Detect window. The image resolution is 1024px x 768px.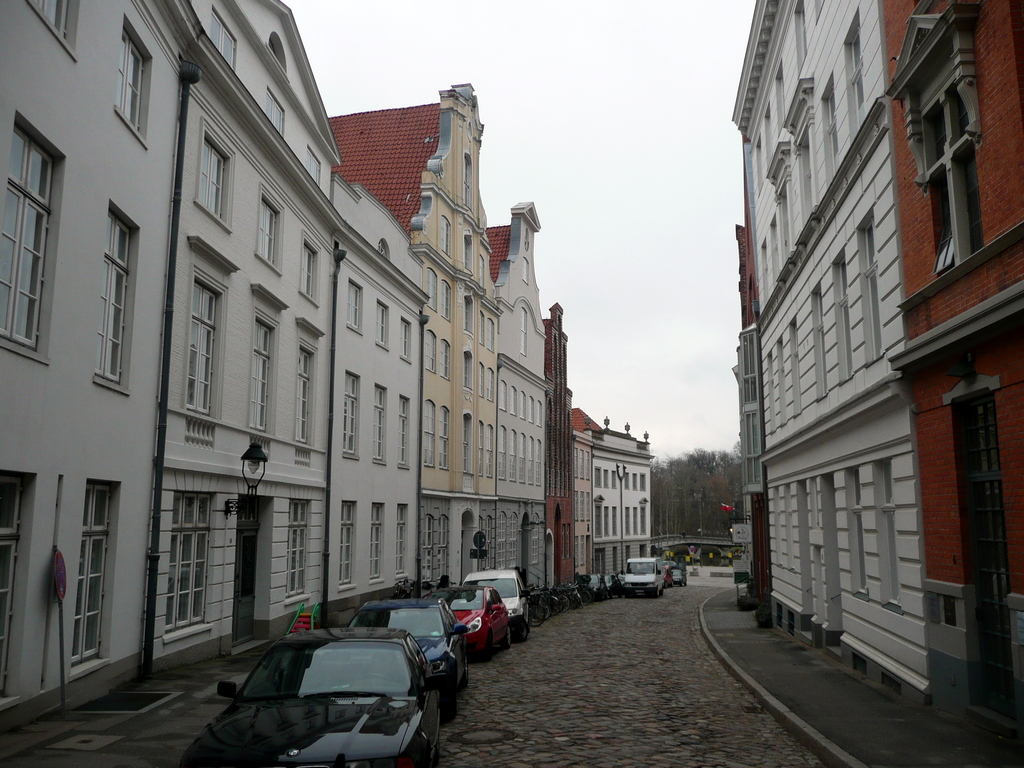
397, 394, 407, 470.
